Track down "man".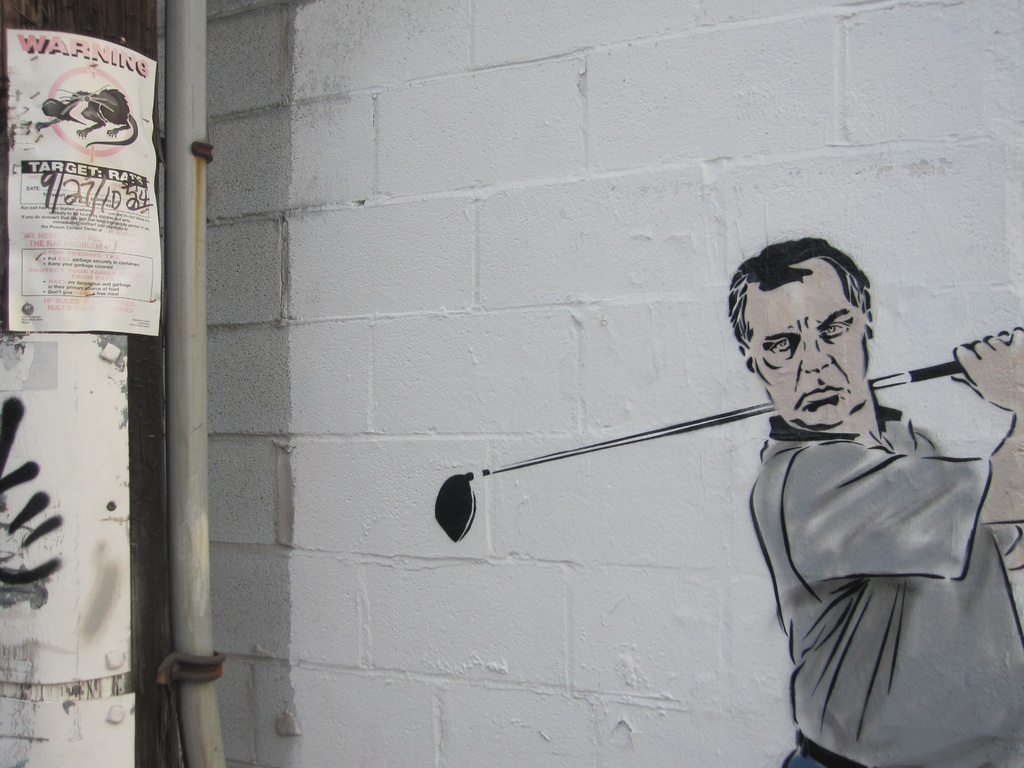
Tracked to {"x1": 726, "y1": 230, "x2": 1023, "y2": 767}.
